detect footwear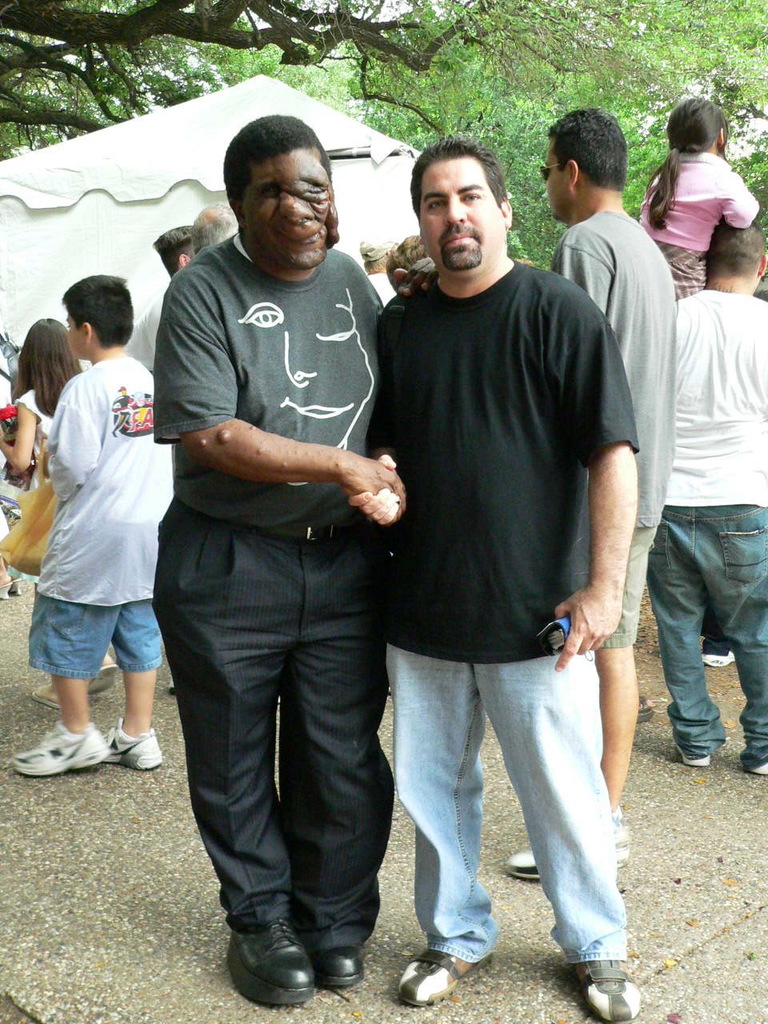
(396, 941, 494, 1010)
